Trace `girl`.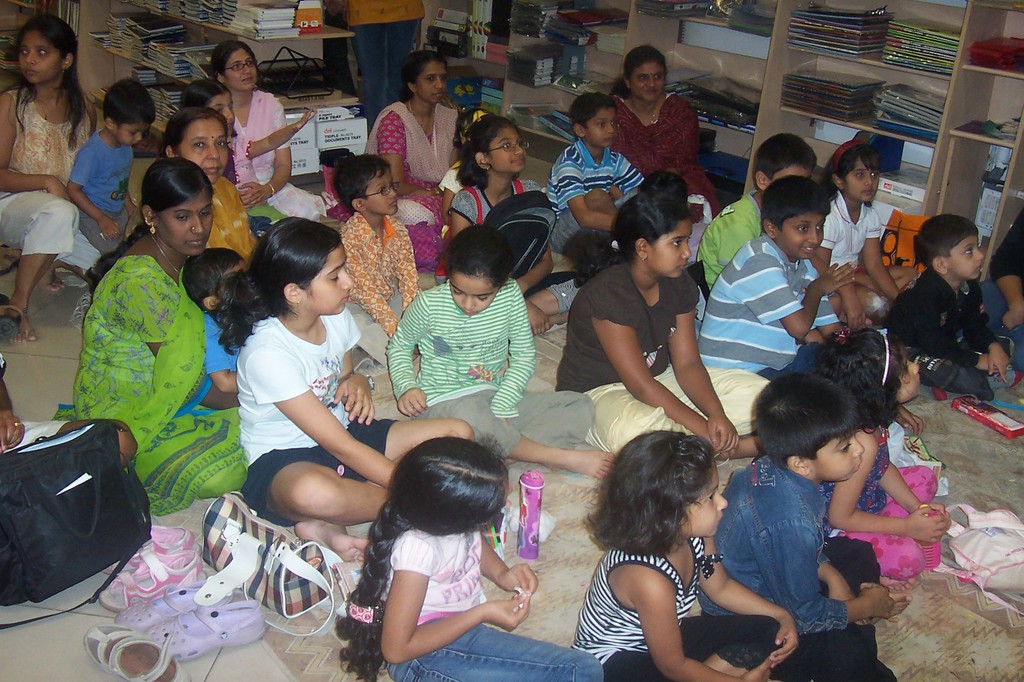
Traced to Rect(212, 216, 474, 564).
